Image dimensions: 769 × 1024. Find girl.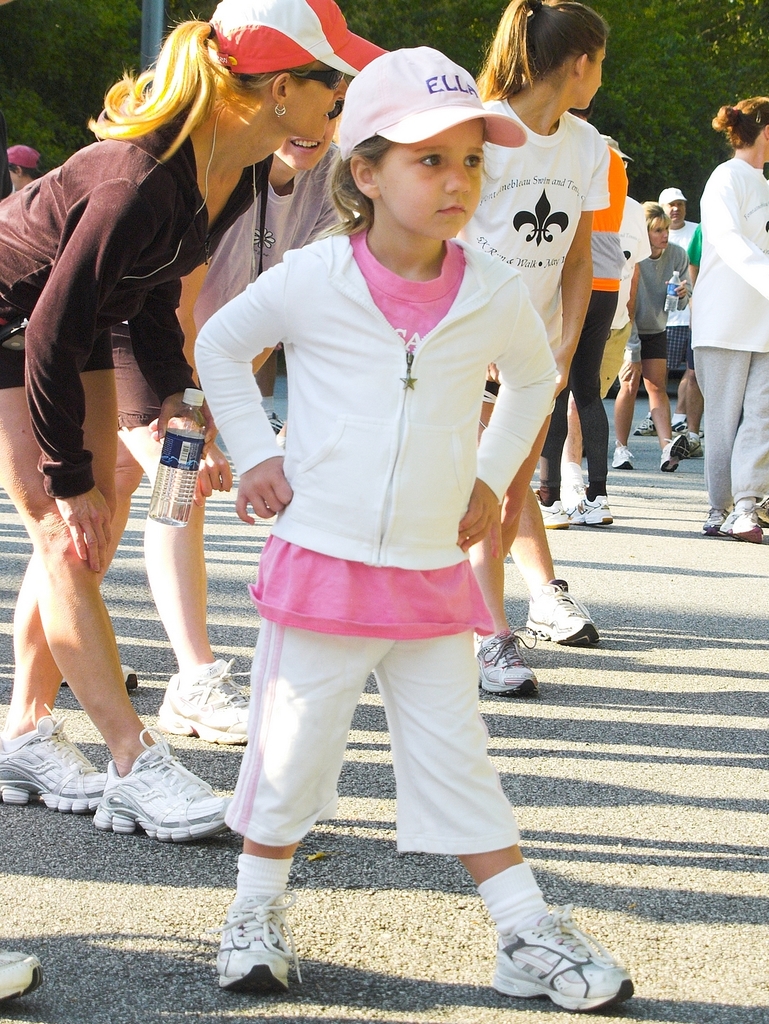
(left=219, top=44, right=633, bottom=1011).
